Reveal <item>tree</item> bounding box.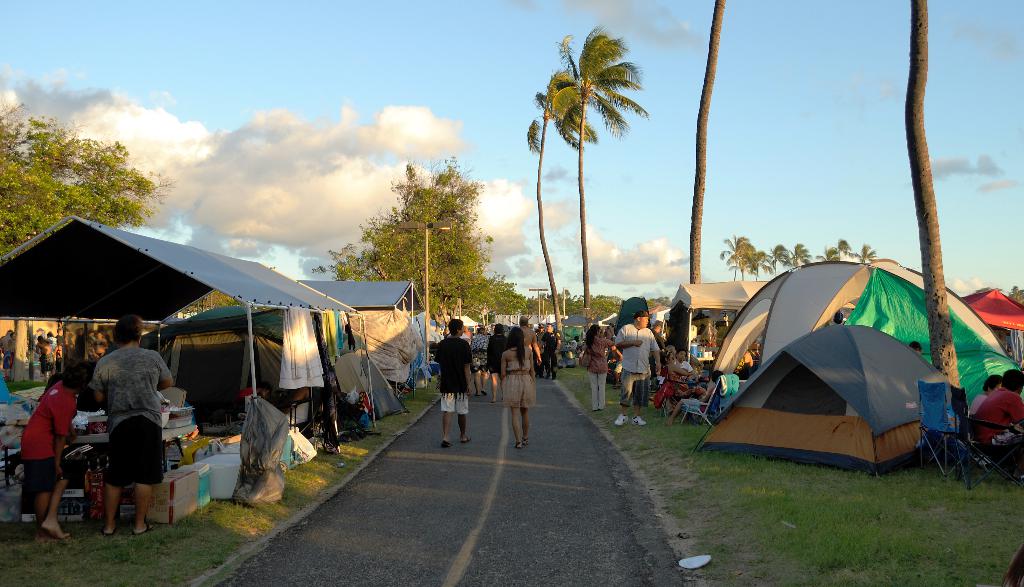
Revealed: (left=788, top=241, right=808, bottom=269).
